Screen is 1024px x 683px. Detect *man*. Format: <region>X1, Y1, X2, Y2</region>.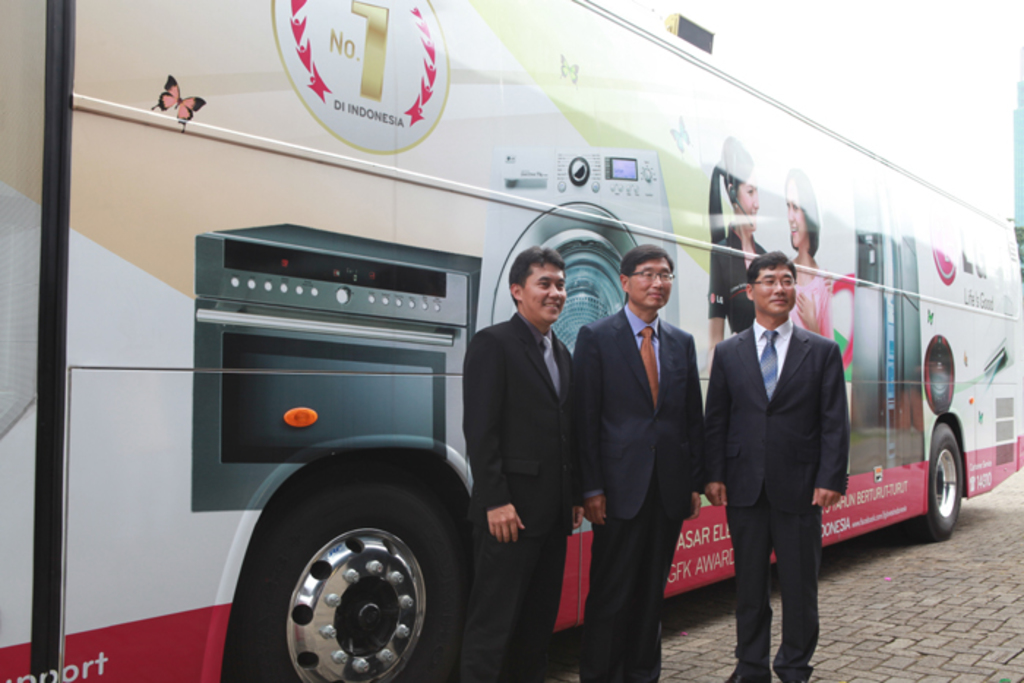
<region>705, 250, 850, 682</region>.
